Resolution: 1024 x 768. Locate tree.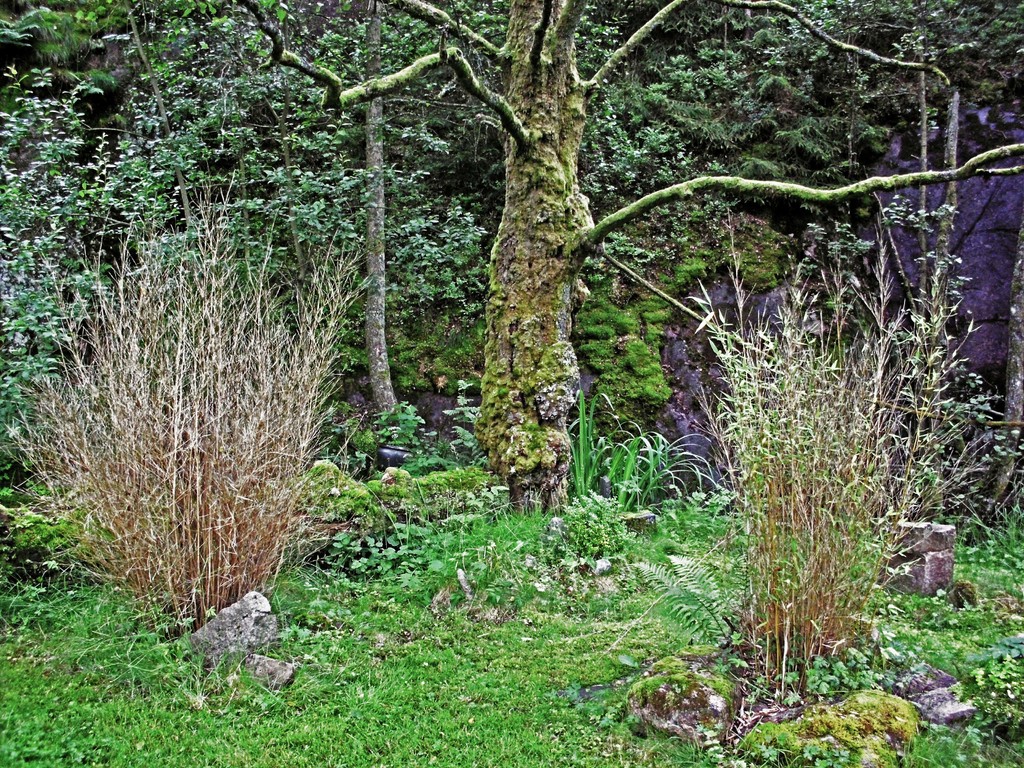
[234,0,1020,518].
